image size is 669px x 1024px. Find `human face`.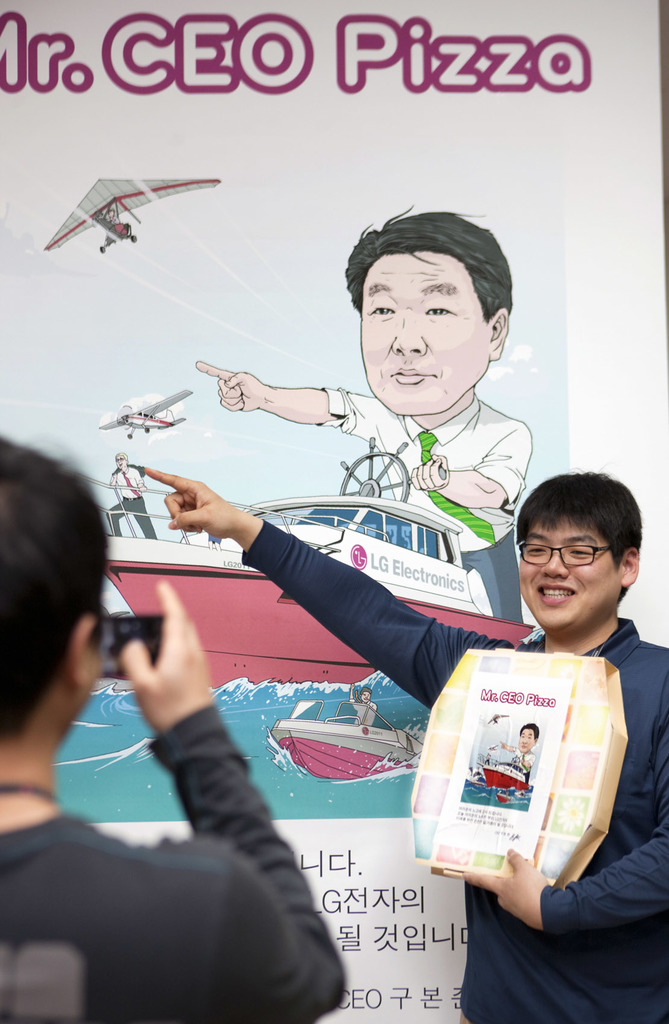
select_region(113, 454, 126, 470).
